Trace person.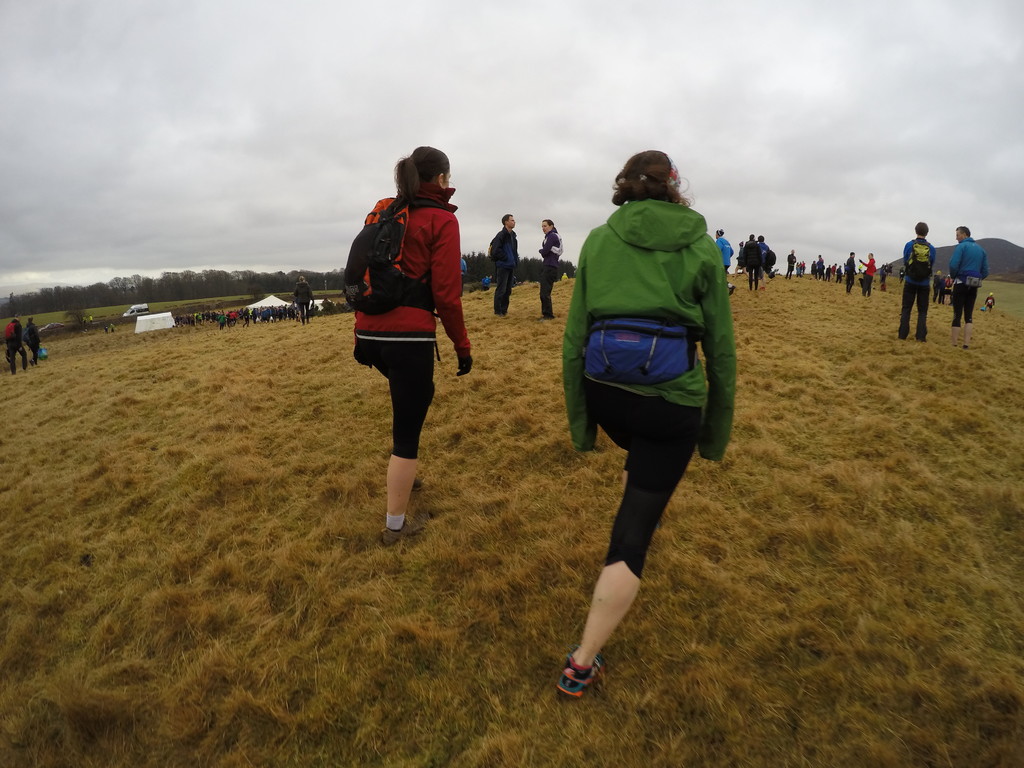
Traced to (x1=945, y1=217, x2=991, y2=355).
